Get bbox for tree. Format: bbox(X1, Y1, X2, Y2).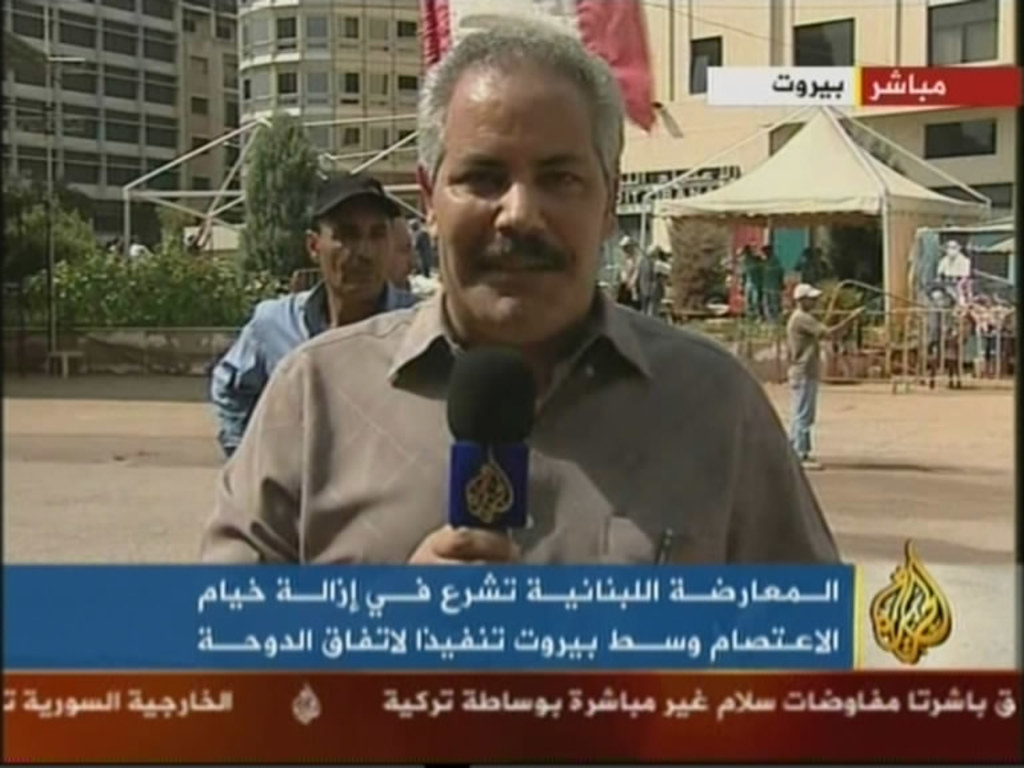
bbox(8, 175, 49, 327).
